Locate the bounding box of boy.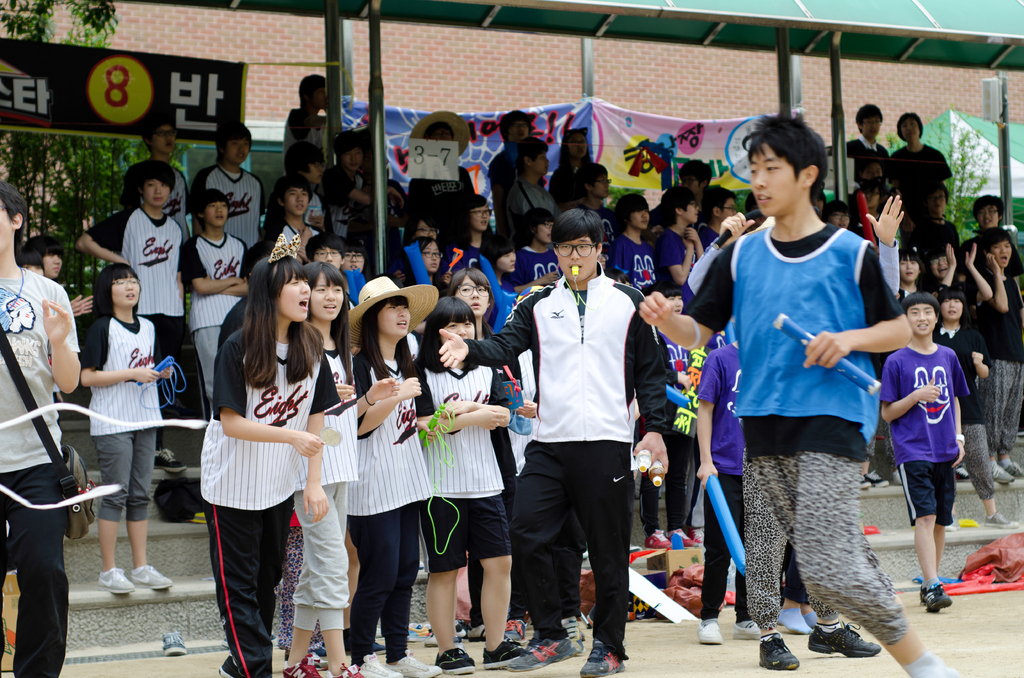
Bounding box: (x1=829, y1=104, x2=890, y2=190).
